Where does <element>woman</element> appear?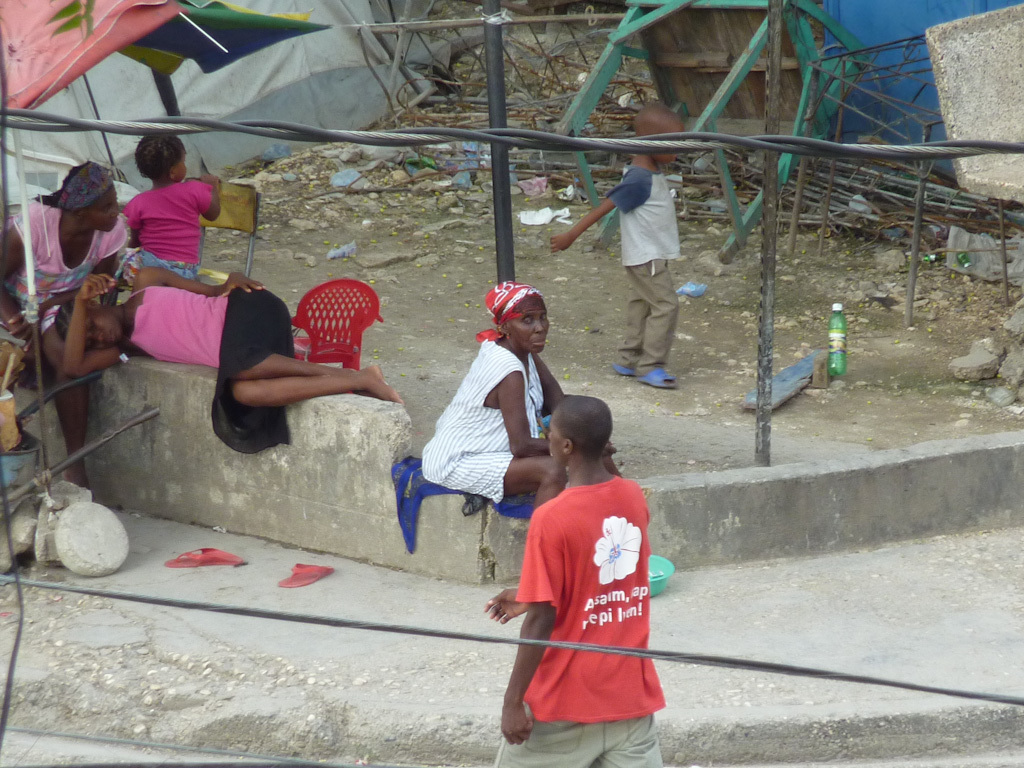
Appears at <box>54,261,404,455</box>.
